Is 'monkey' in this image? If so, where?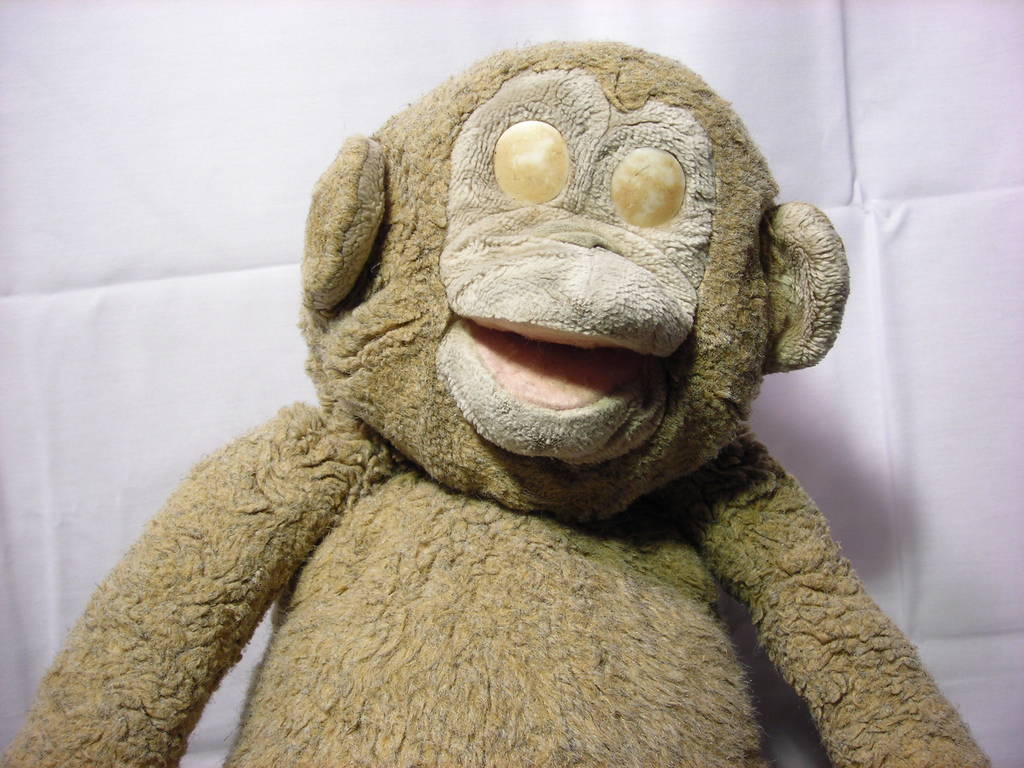
Yes, at 5:40:991:767.
